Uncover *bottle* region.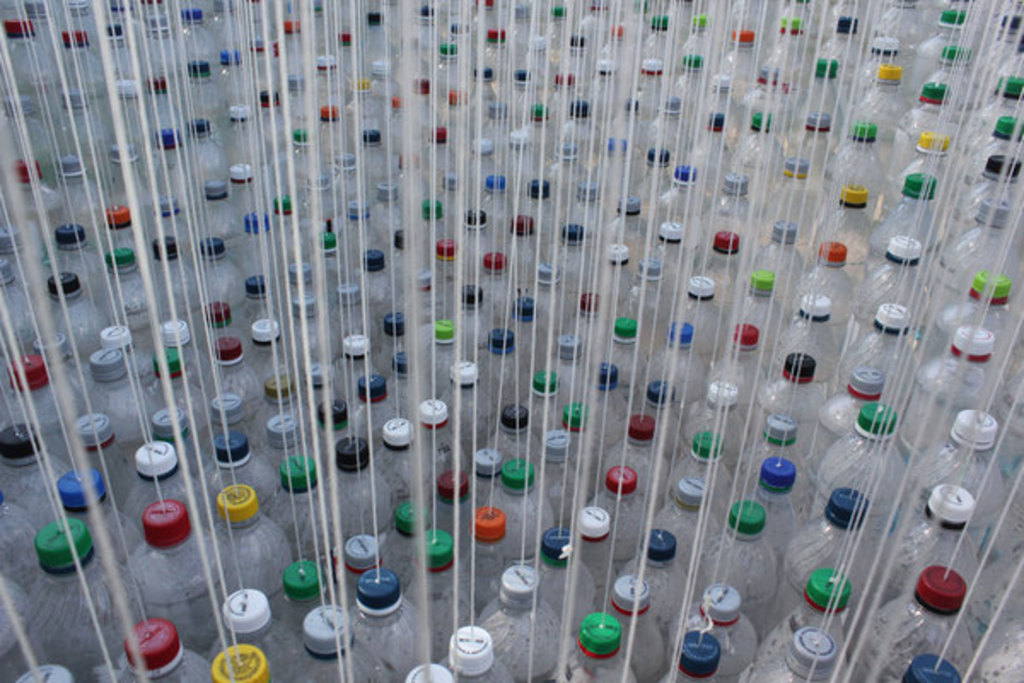
Uncovered: 688:113:727:178.
